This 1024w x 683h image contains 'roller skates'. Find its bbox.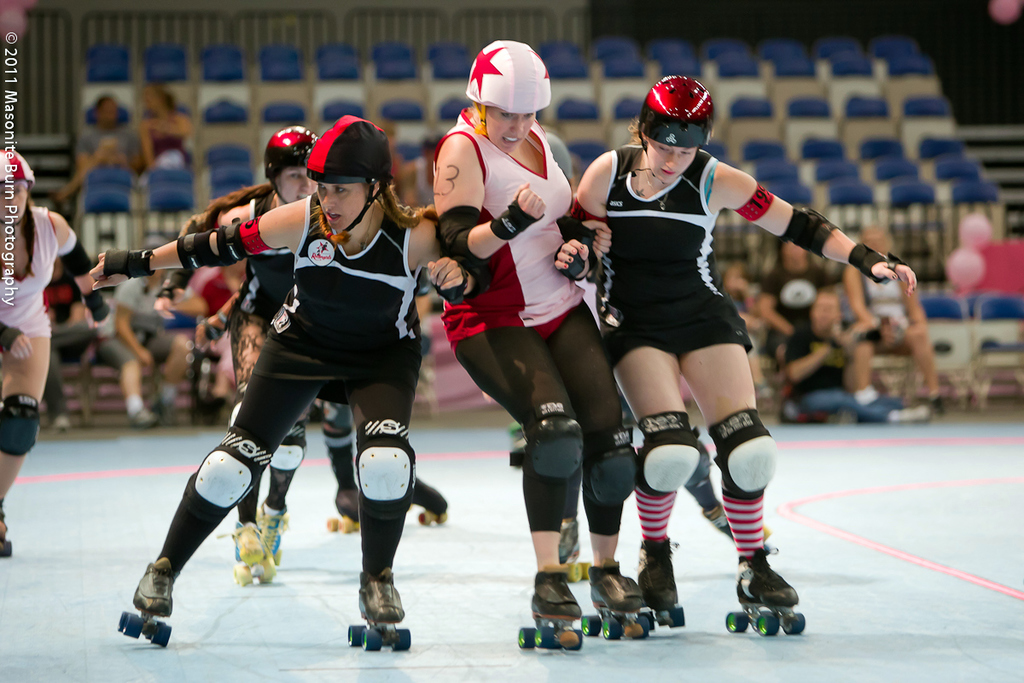
(left=556, top=517, right=590, bottom=585).
